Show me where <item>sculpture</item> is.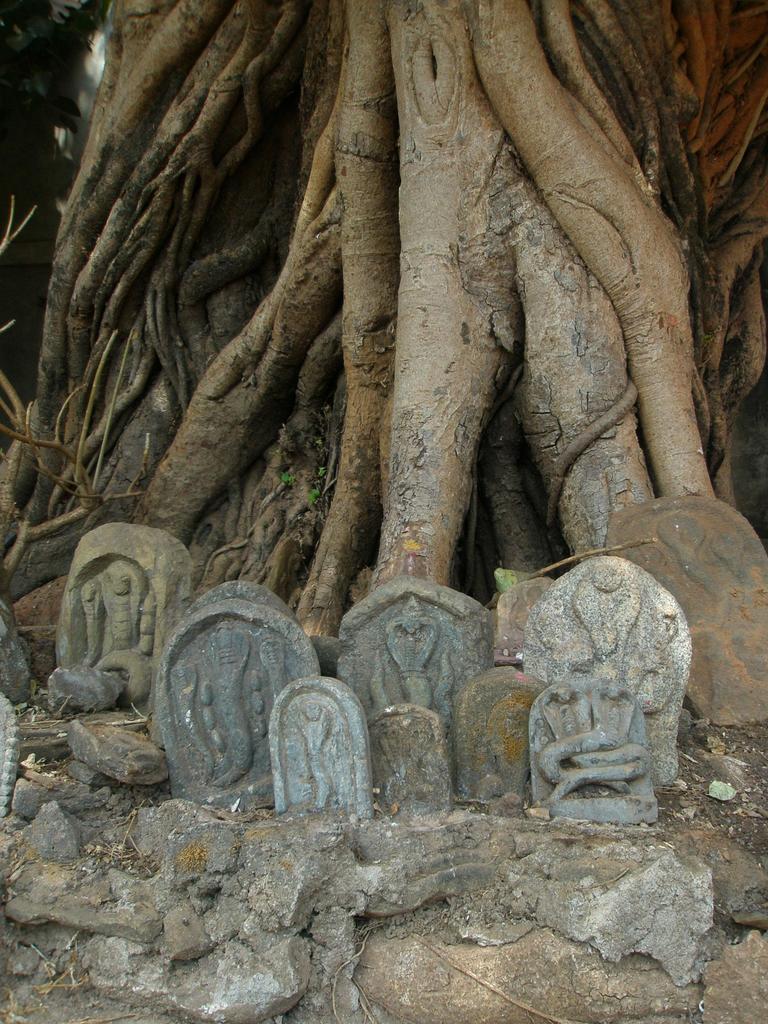
<item>sculpture</item> is at rect(605, 484, 767, 734).
